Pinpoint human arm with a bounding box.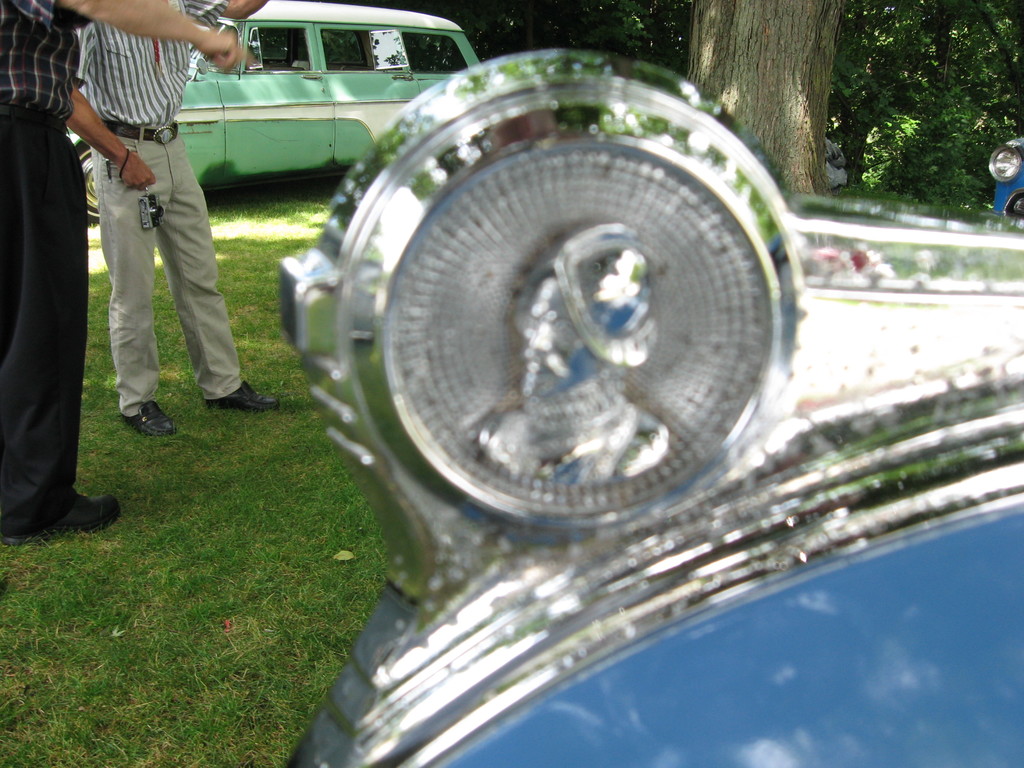
[56, 0, 249, 71].
